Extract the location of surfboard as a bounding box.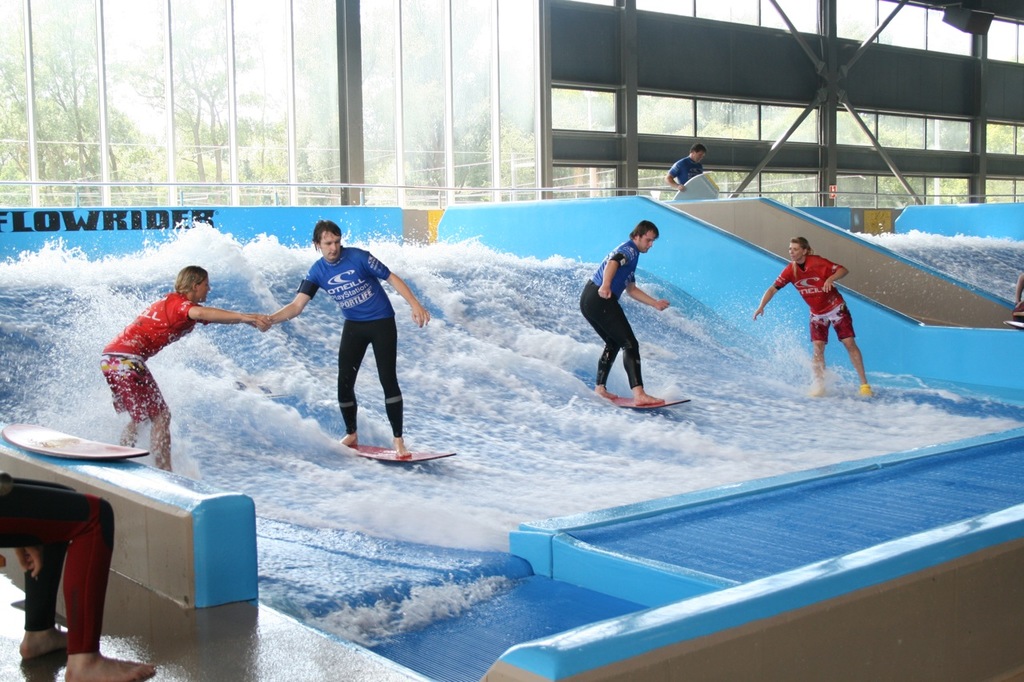
detection(602, 393, 692, 412).
